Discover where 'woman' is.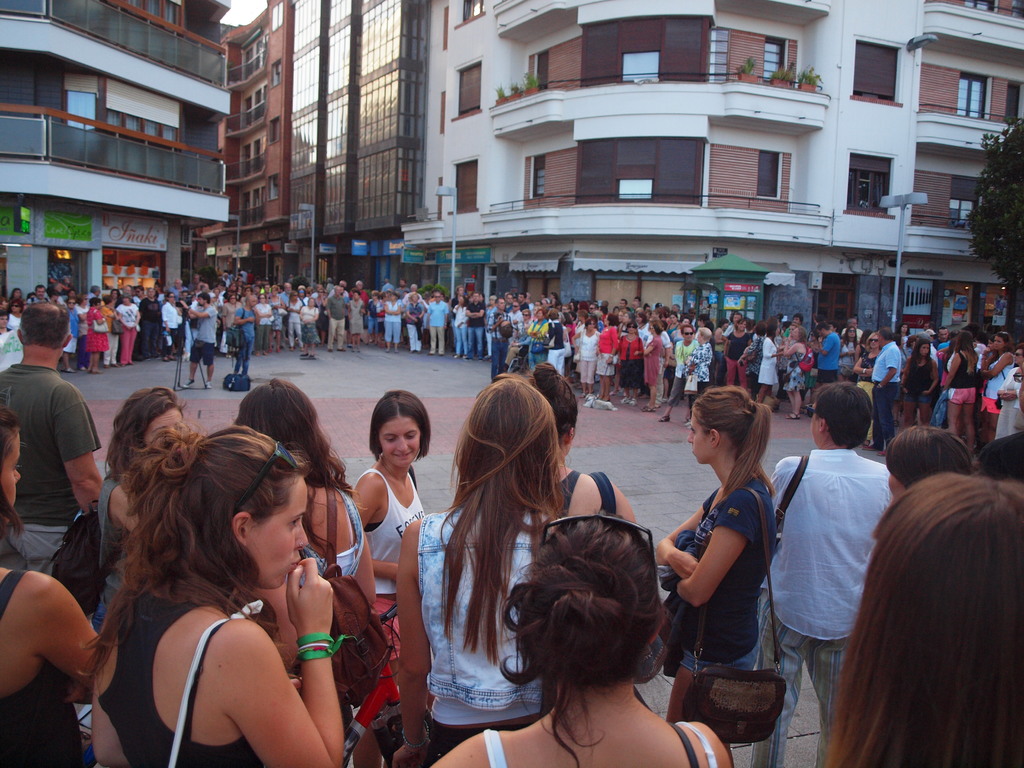
Discovered at (231,376,385,615).
